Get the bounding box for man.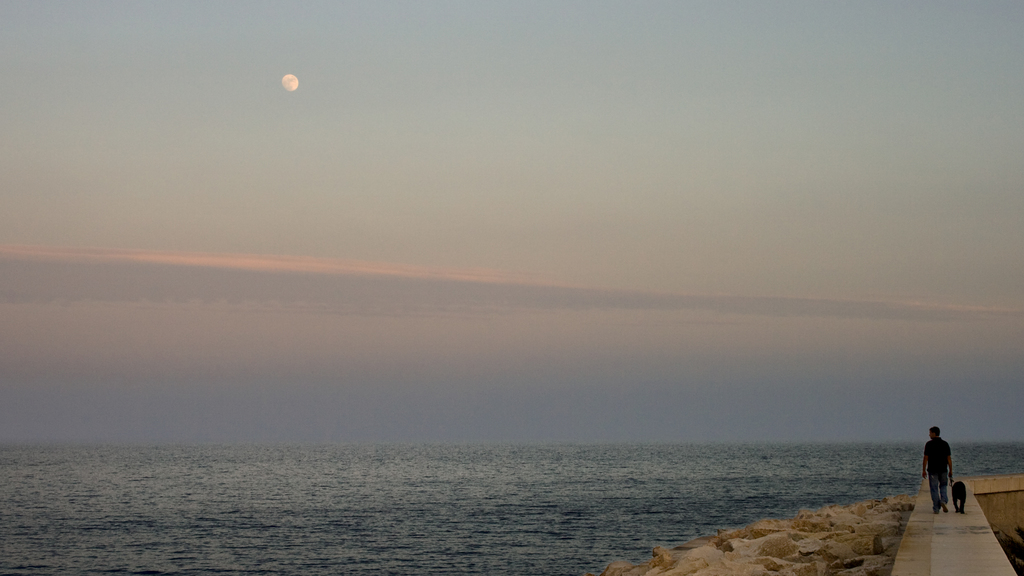
[left=920, top=424, right=956, bottom=516].
